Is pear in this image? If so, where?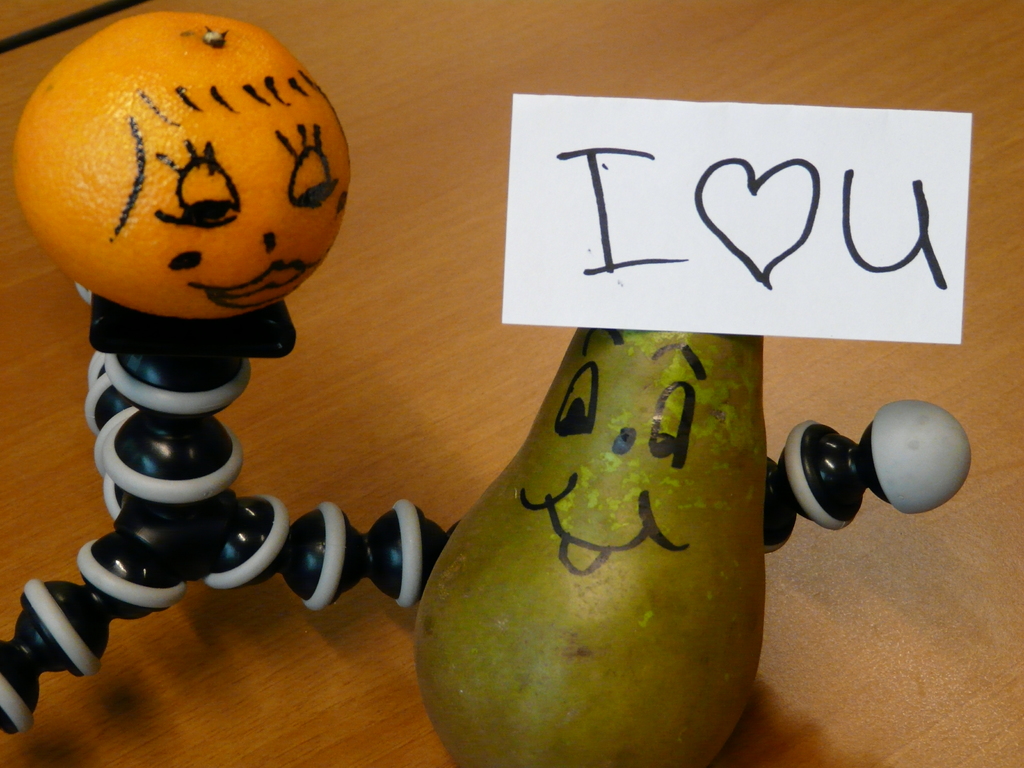
Yes, at Rect(403, 305, 786, 767).
